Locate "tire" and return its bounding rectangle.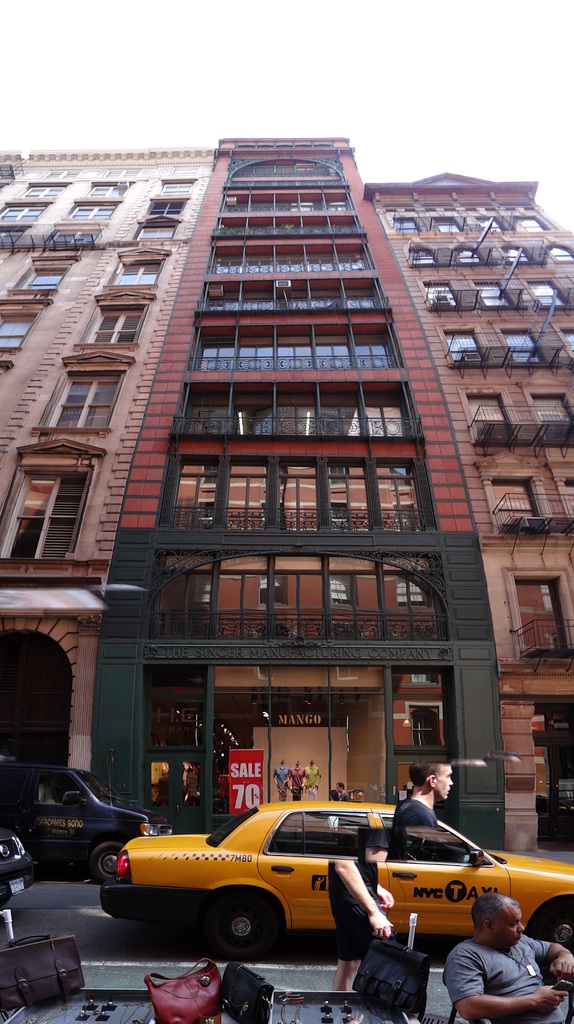
[209,890,283,958].
